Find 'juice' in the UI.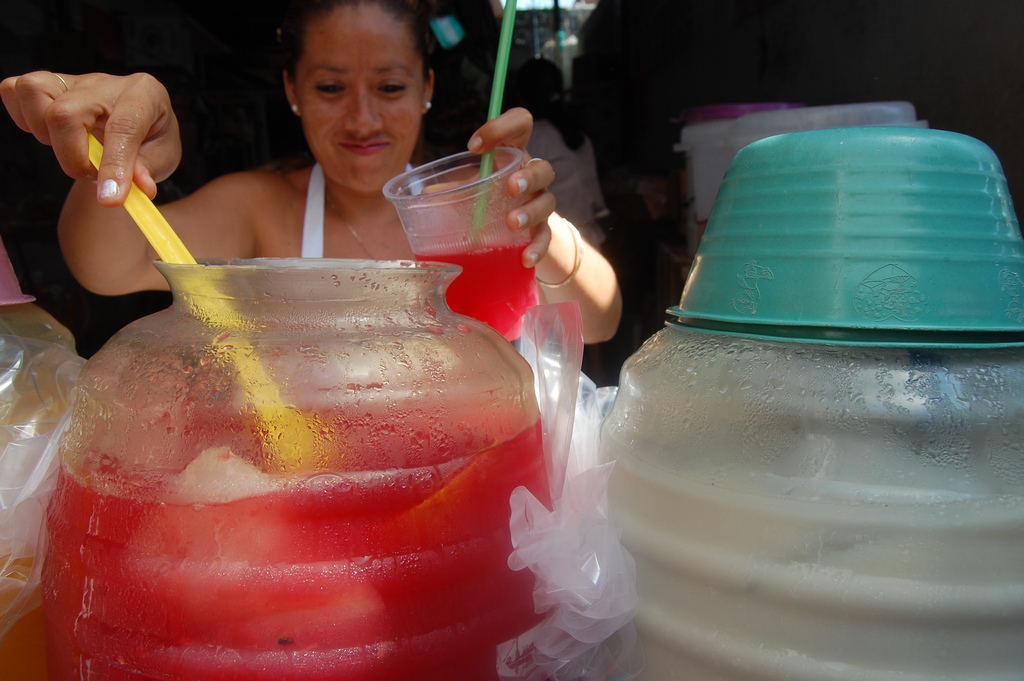
UI element at (51,396,554,680).
